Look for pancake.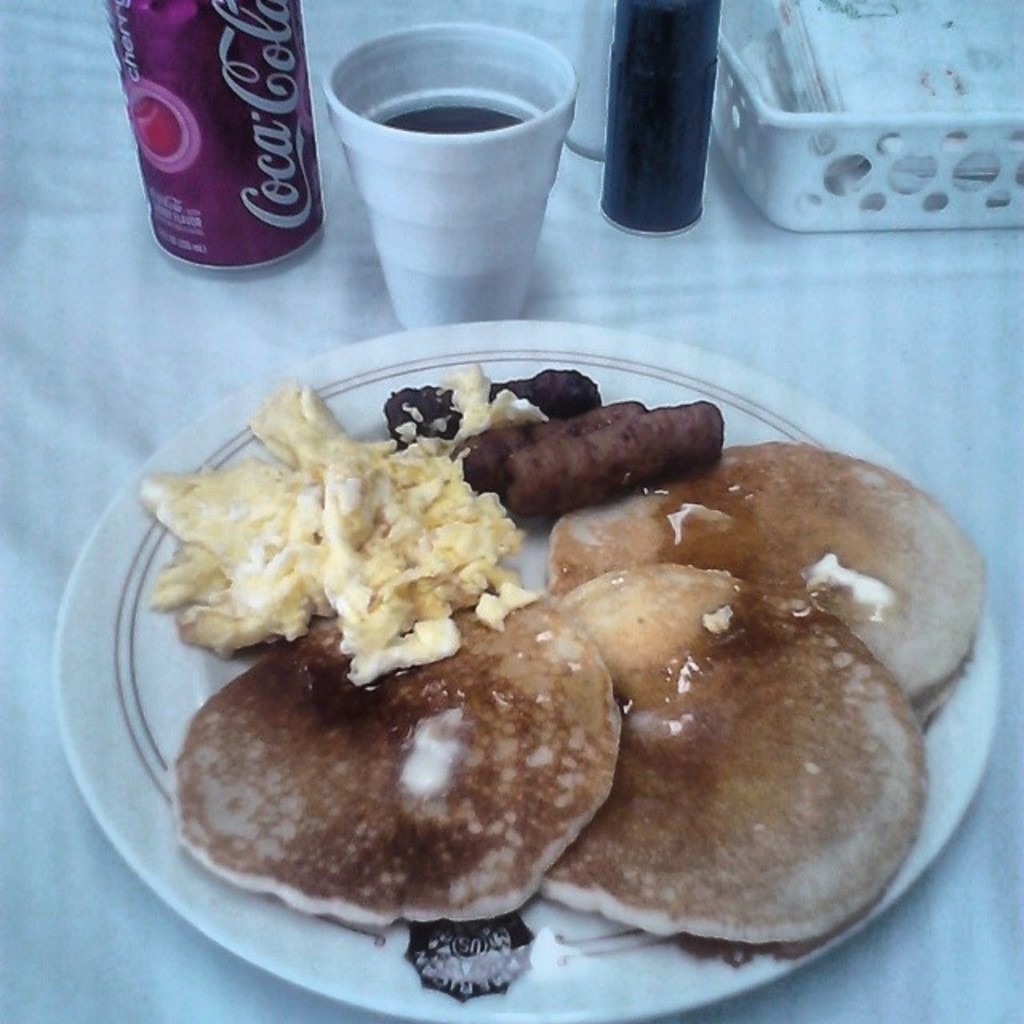
Found: <region>541, 565, 926, 941</region>.
